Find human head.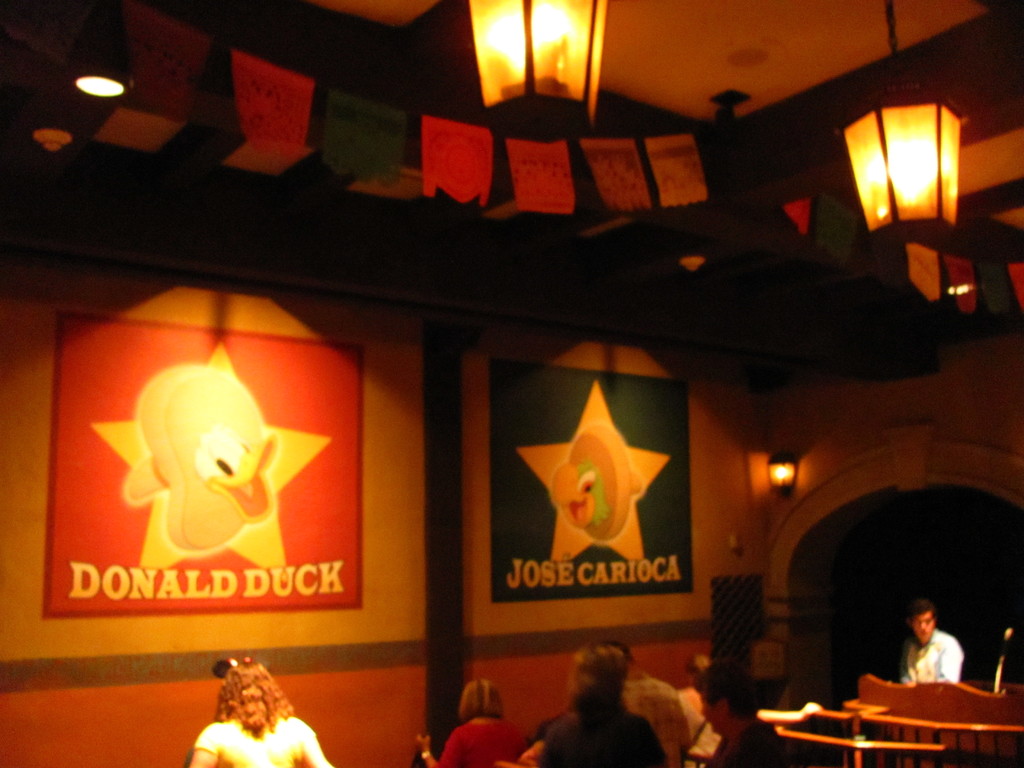
bbox=(461, 682, 501, 717).
